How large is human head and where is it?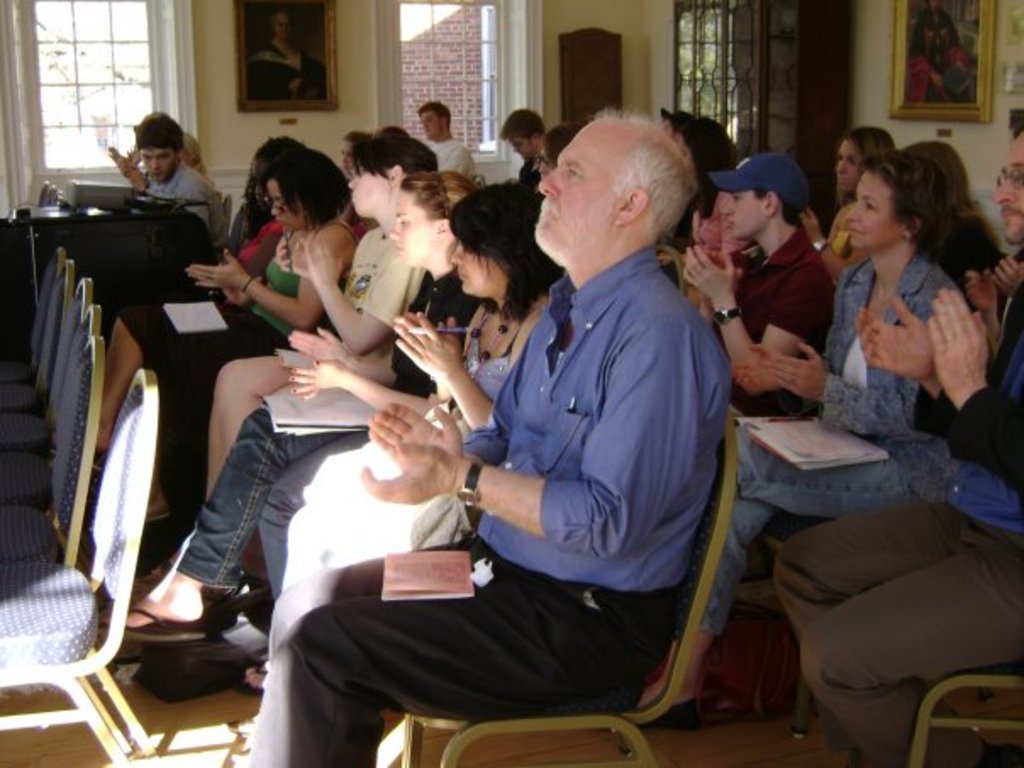
Bounding box: (417, 100, 449, 139).
